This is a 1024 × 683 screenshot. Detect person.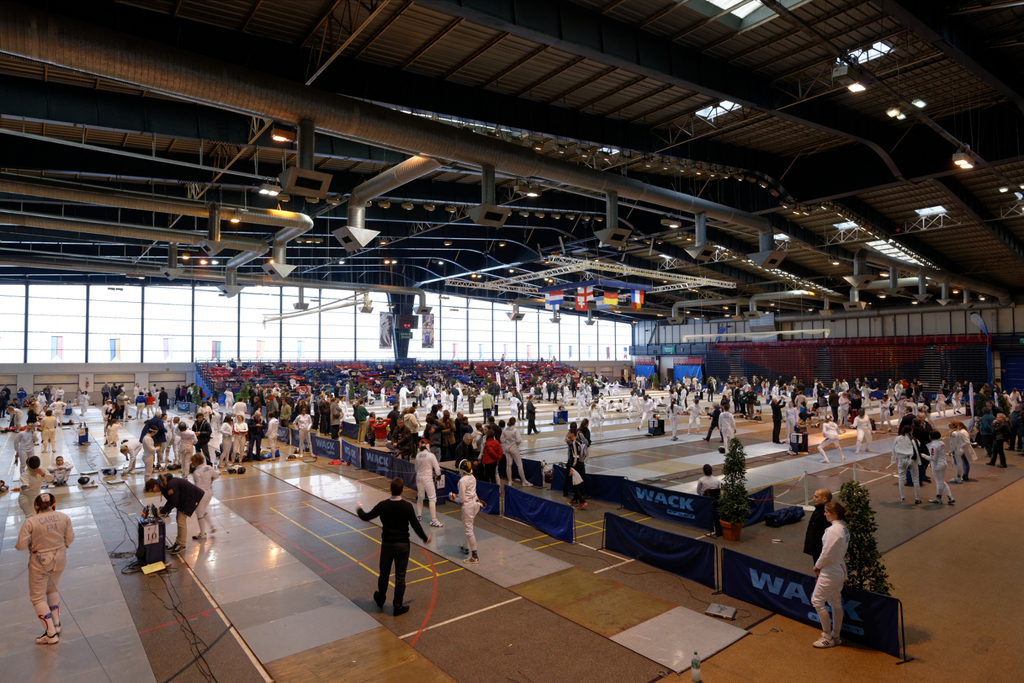
rect(264, 412, 280, 458).
